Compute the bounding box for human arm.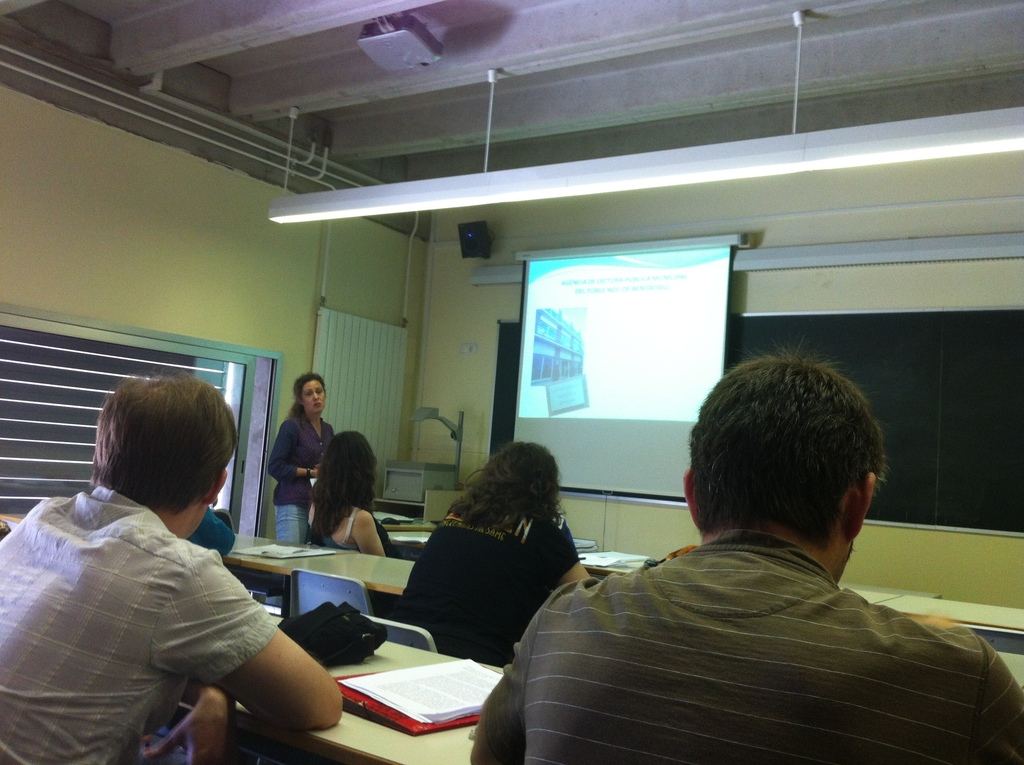
locate(186, 505, 240, 559).
